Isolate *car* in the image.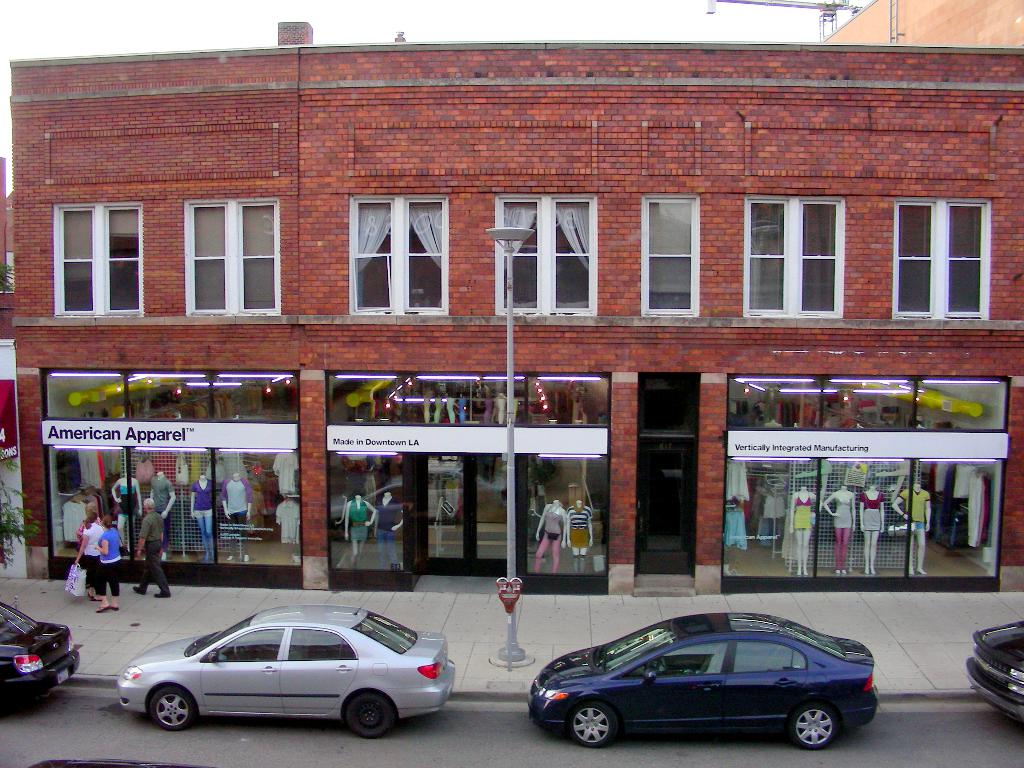
Isolated region: pyautogui.locateOnScreen(117, 602, 460, 740).
